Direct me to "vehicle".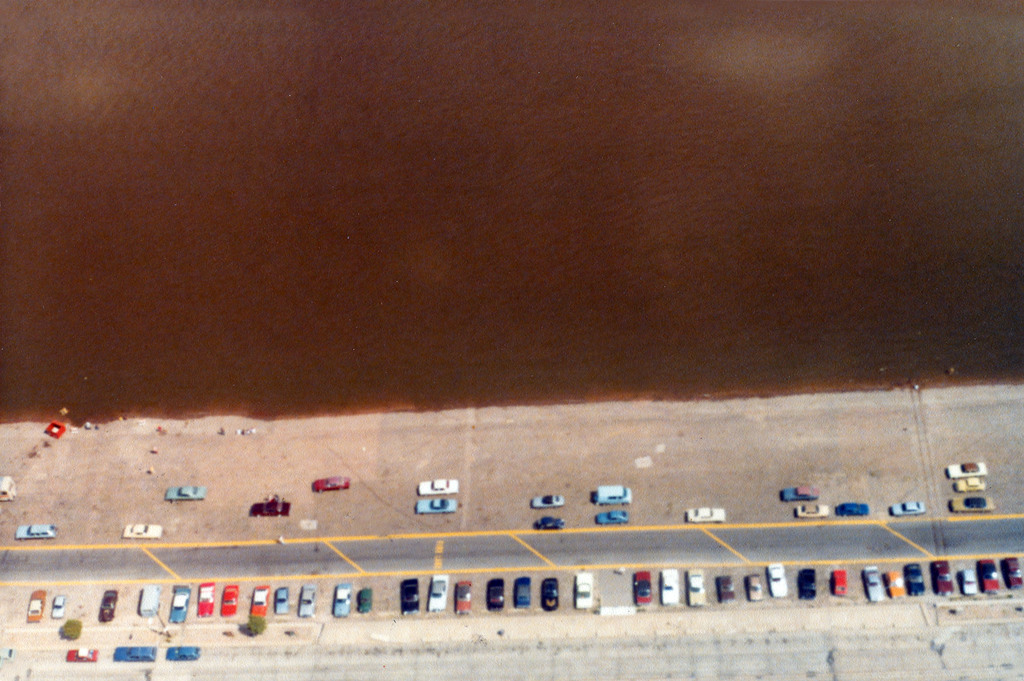
Direction: detection(794, 567, 820, 599).
